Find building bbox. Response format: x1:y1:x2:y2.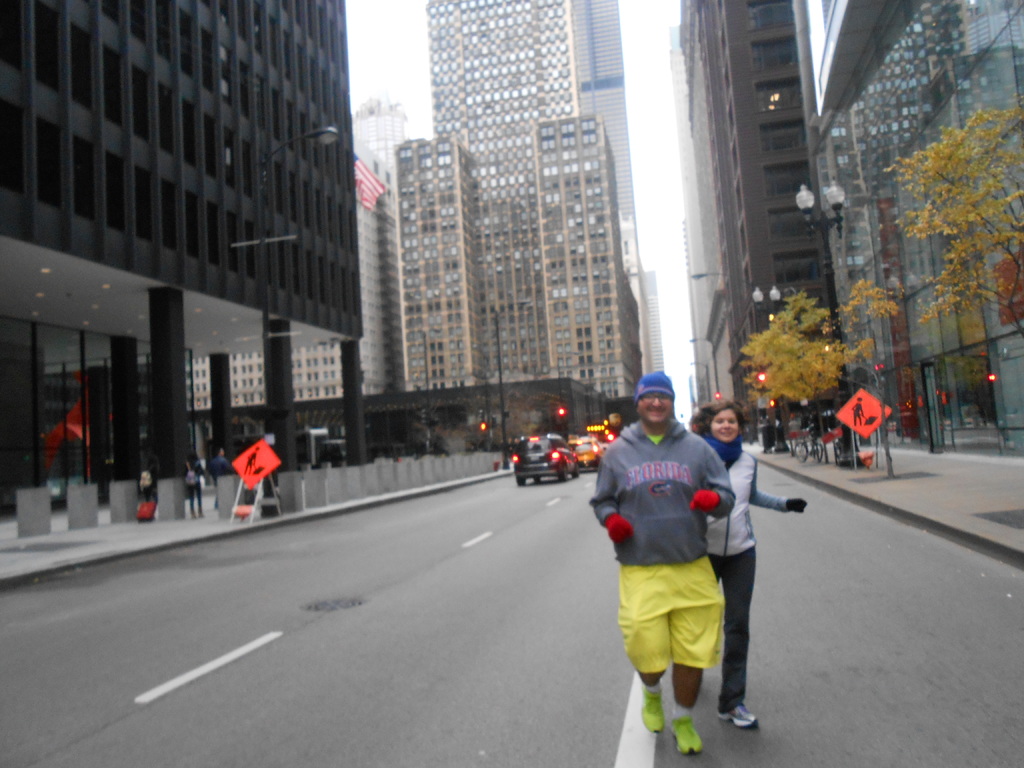
388:0:663:395.
